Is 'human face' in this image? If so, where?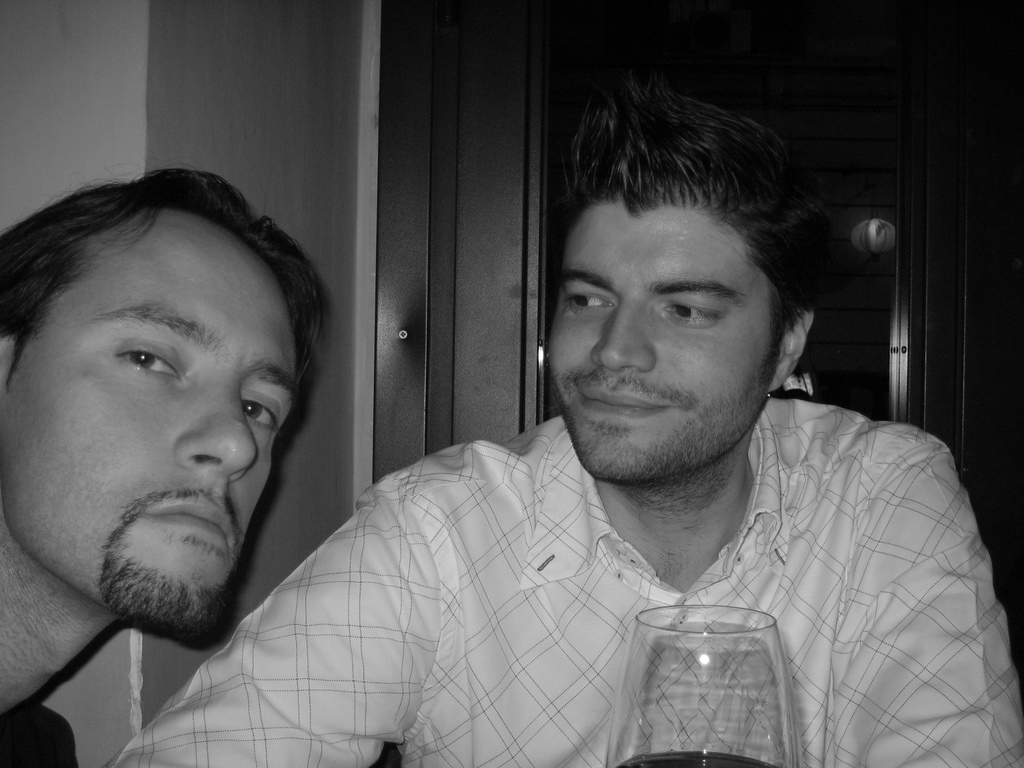
Yes, at 556,193,783,481.
